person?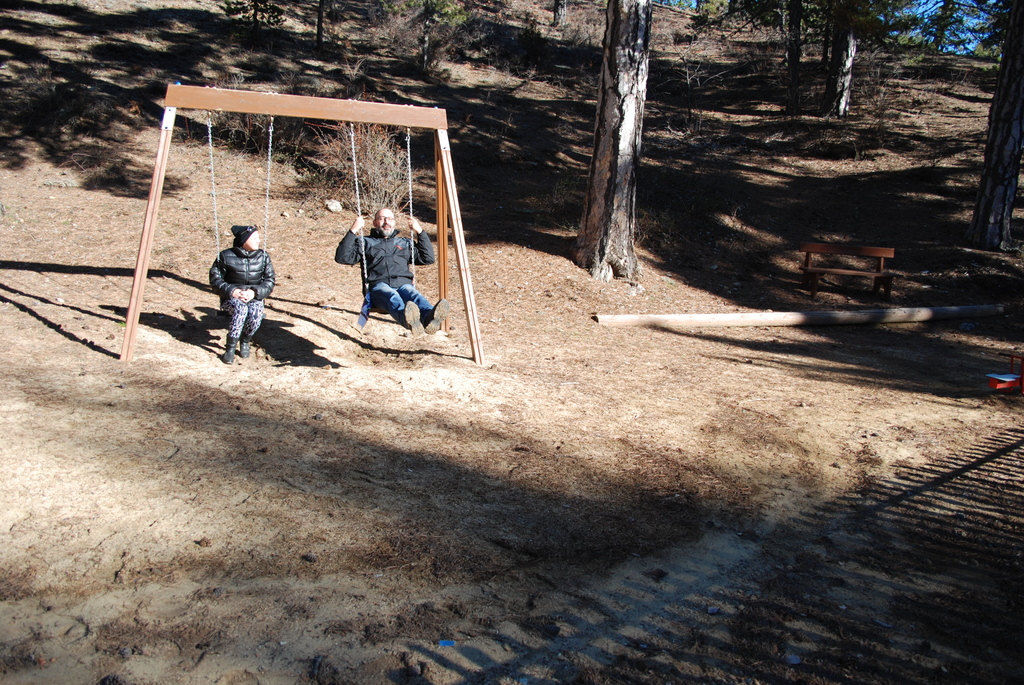
l=337, t=205, r=445, b=337
